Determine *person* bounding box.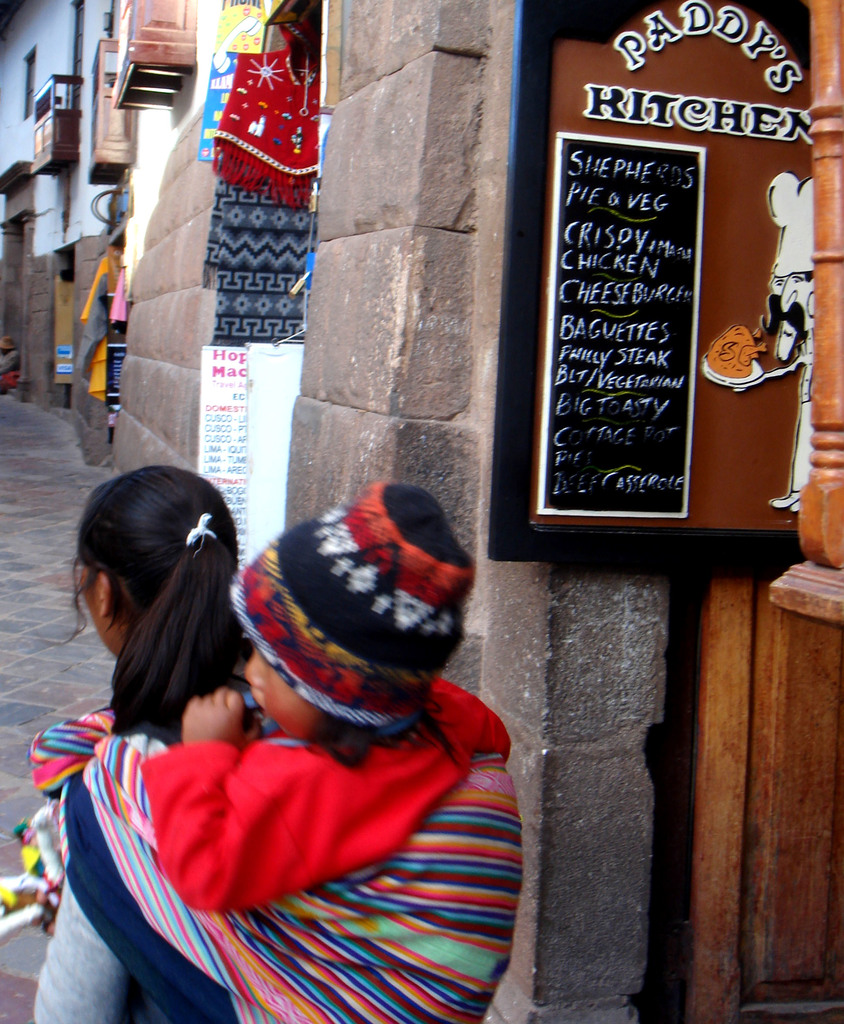
Determined: {"x1": 731, "y1": 169, "x2": 815, "y2": 515}.
